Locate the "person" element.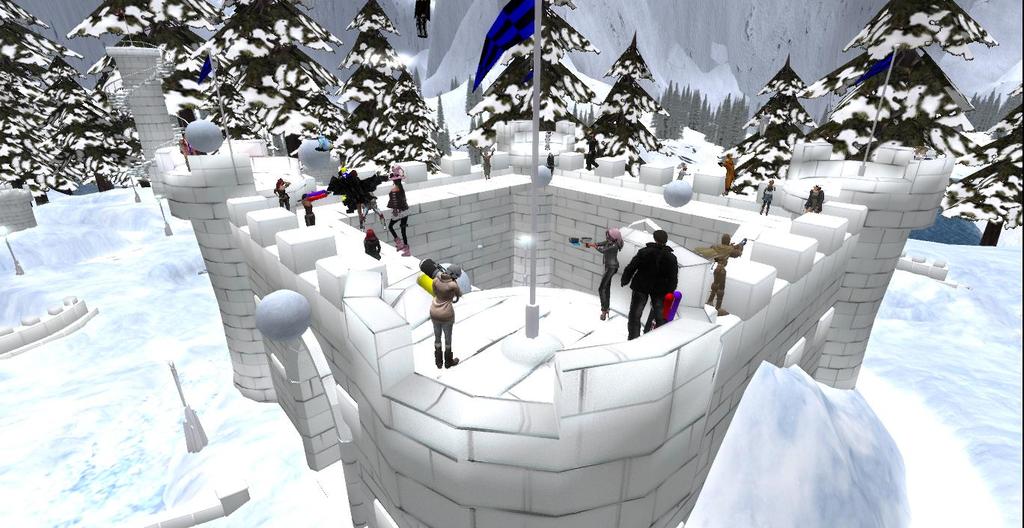
Element bbox: (424,265,461,372).
